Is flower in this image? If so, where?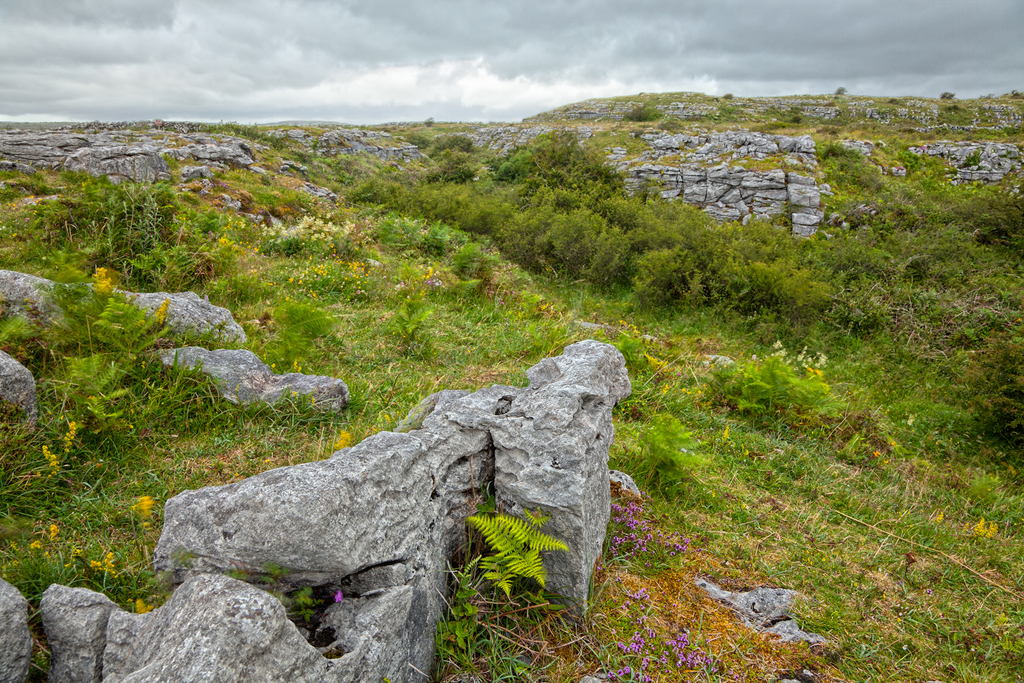
Yes, at {"x1": 333, "y1": 591, "x2": 346, "y2": 607}.
